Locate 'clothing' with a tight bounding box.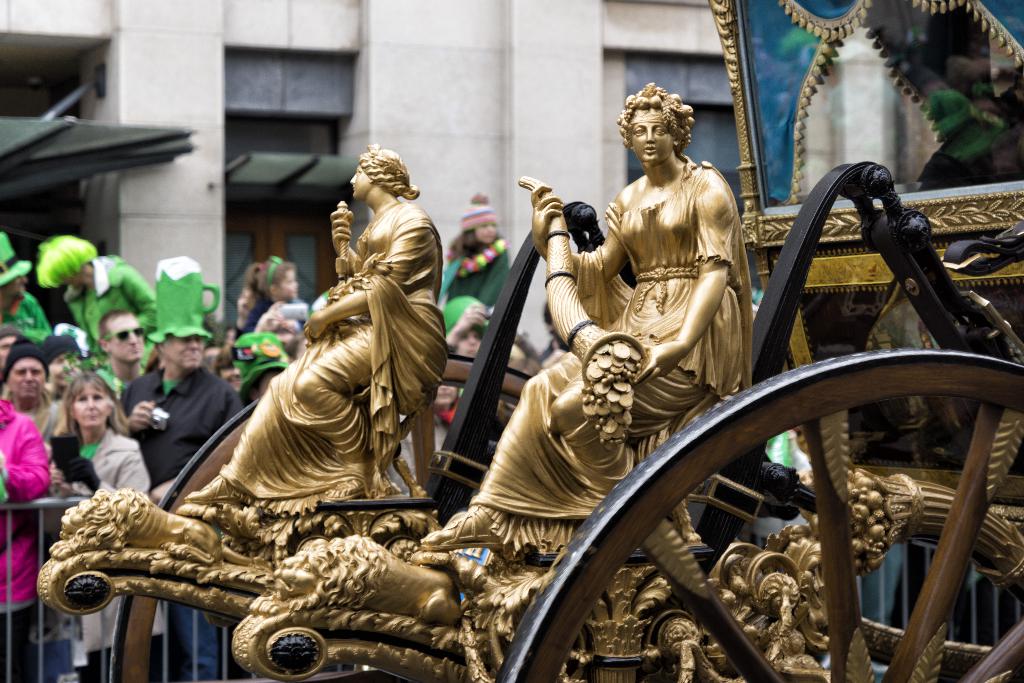
<region>194, 190, 448, 534</region>.
